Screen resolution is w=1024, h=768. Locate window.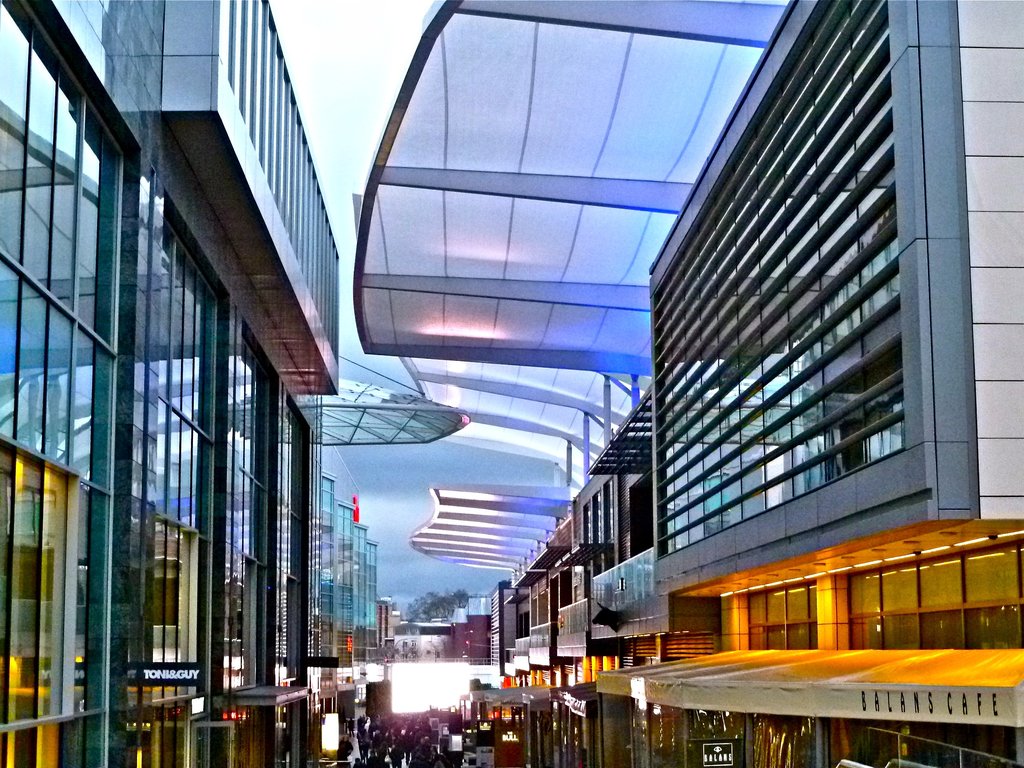
BBox(847, 541, 1023, 646).
